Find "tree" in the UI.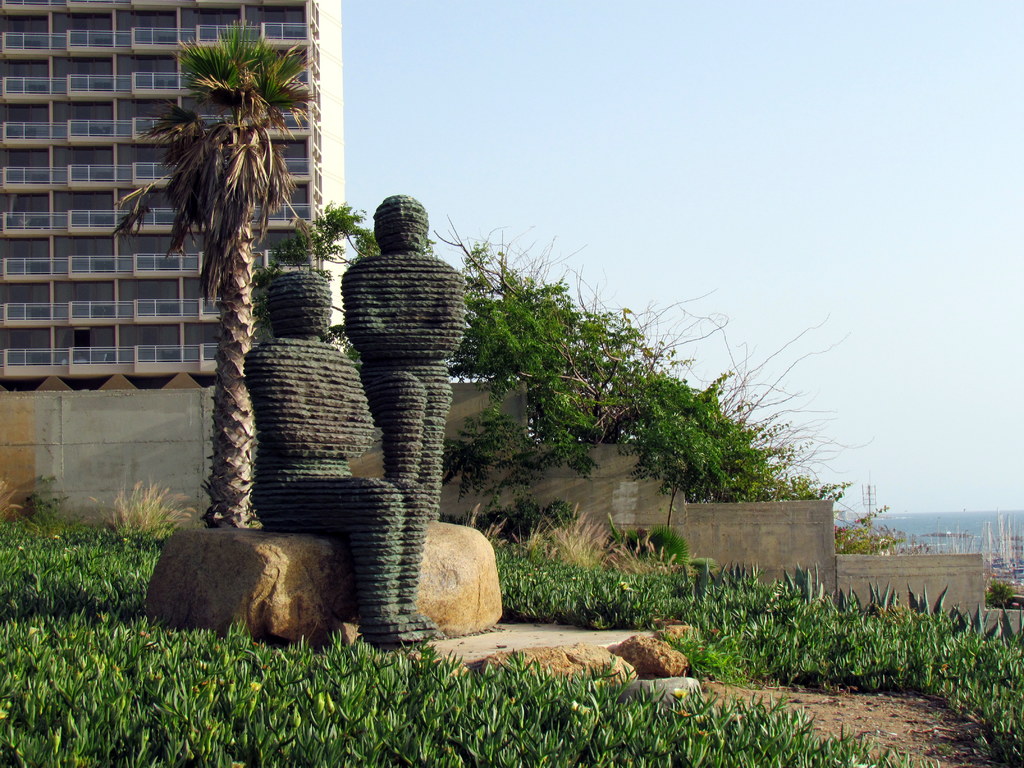
UI element at 99:24:362:545.
